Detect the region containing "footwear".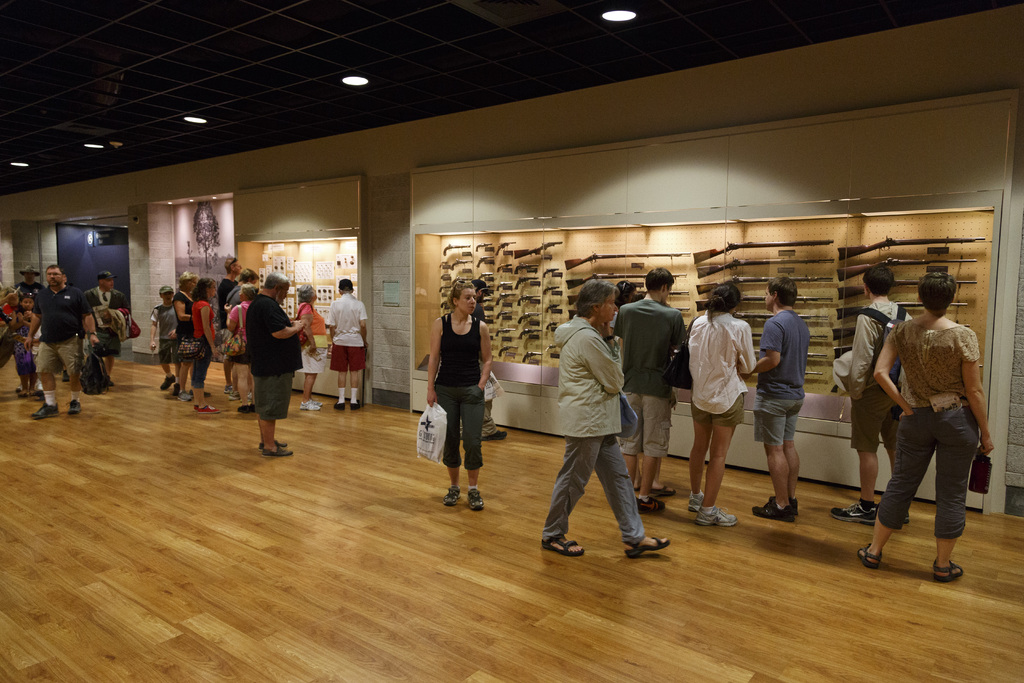
pyautogui.locateOnScreen(625, 533, 669, 557).
